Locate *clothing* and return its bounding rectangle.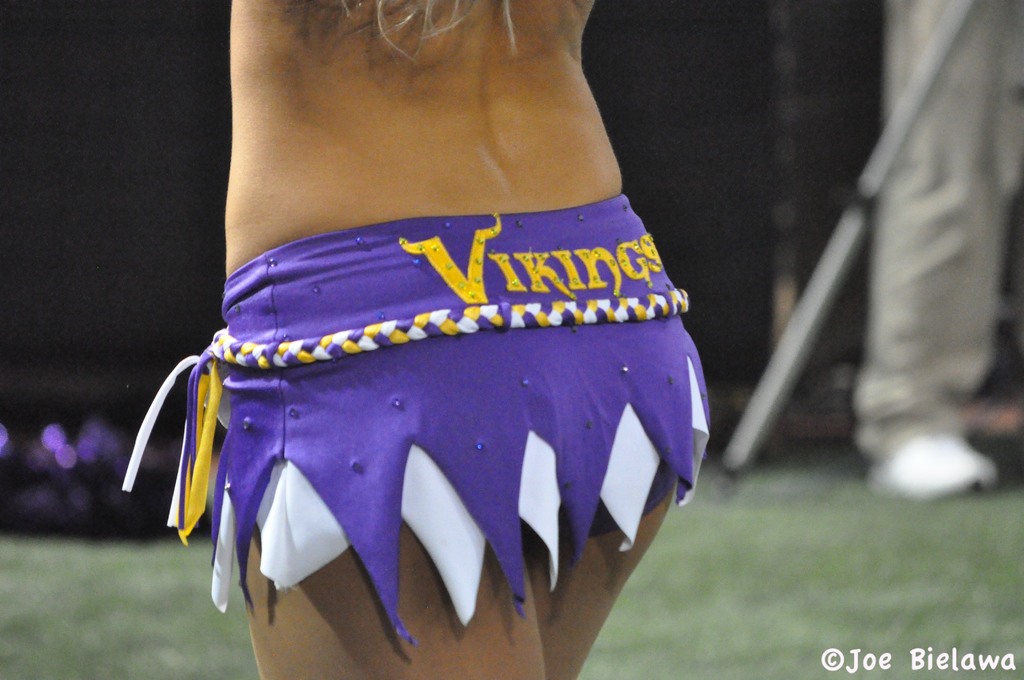
BBox(189, 140, 738, 665).
